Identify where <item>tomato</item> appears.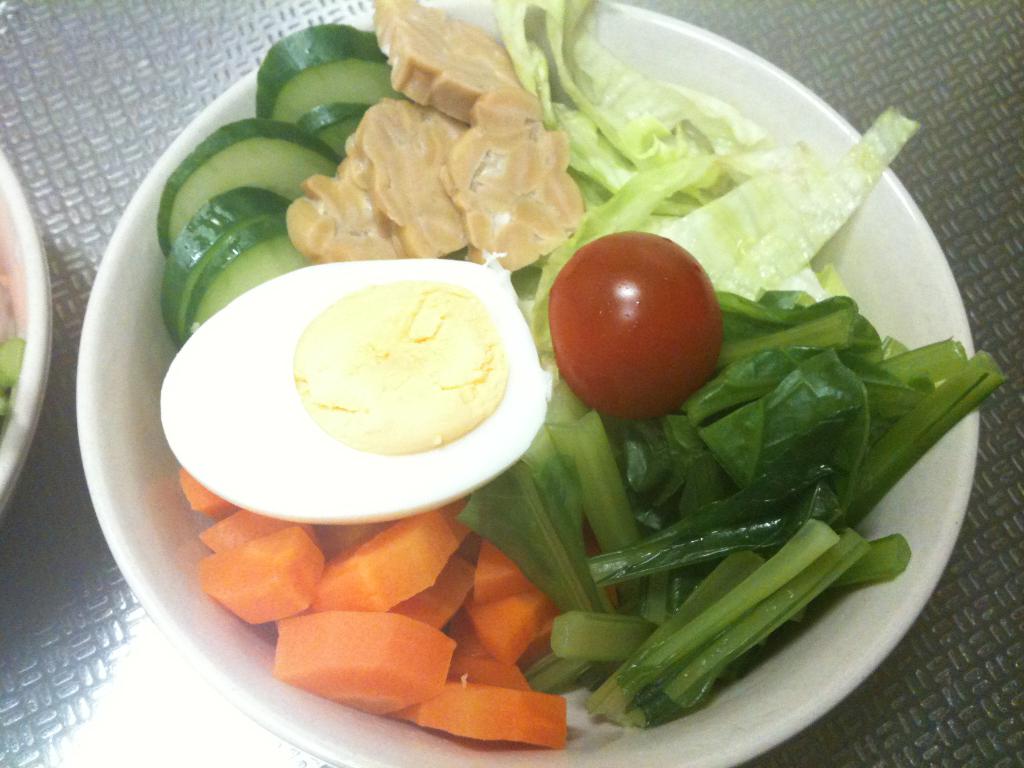
Appears at <region>548, 229, 728, 419</region>.
